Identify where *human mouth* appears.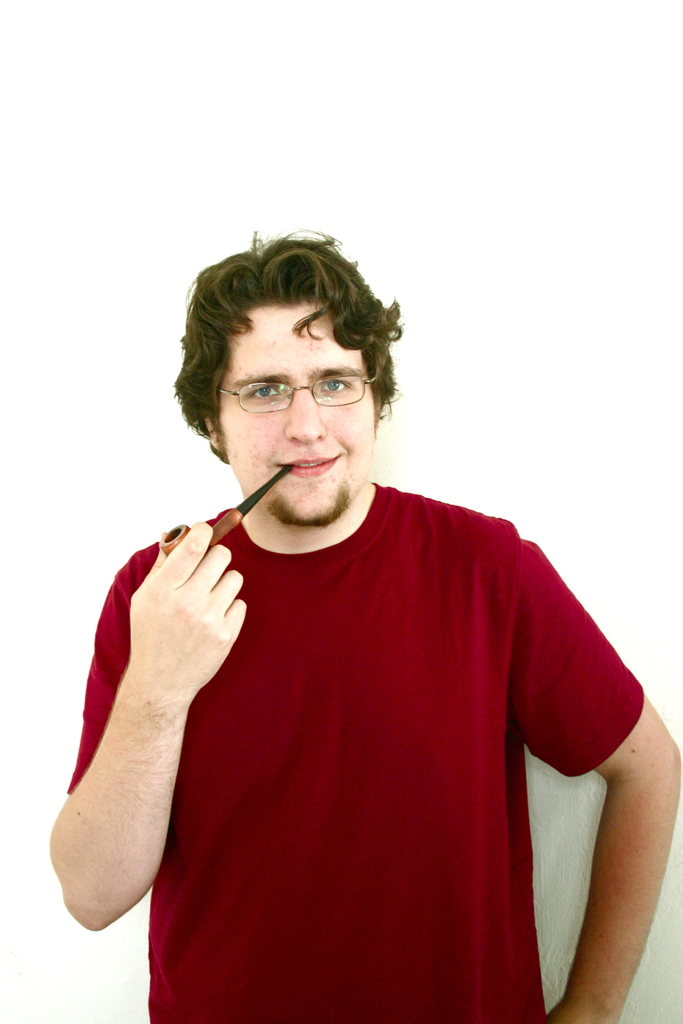
Appears at crop(279, 453, 342, 476).
